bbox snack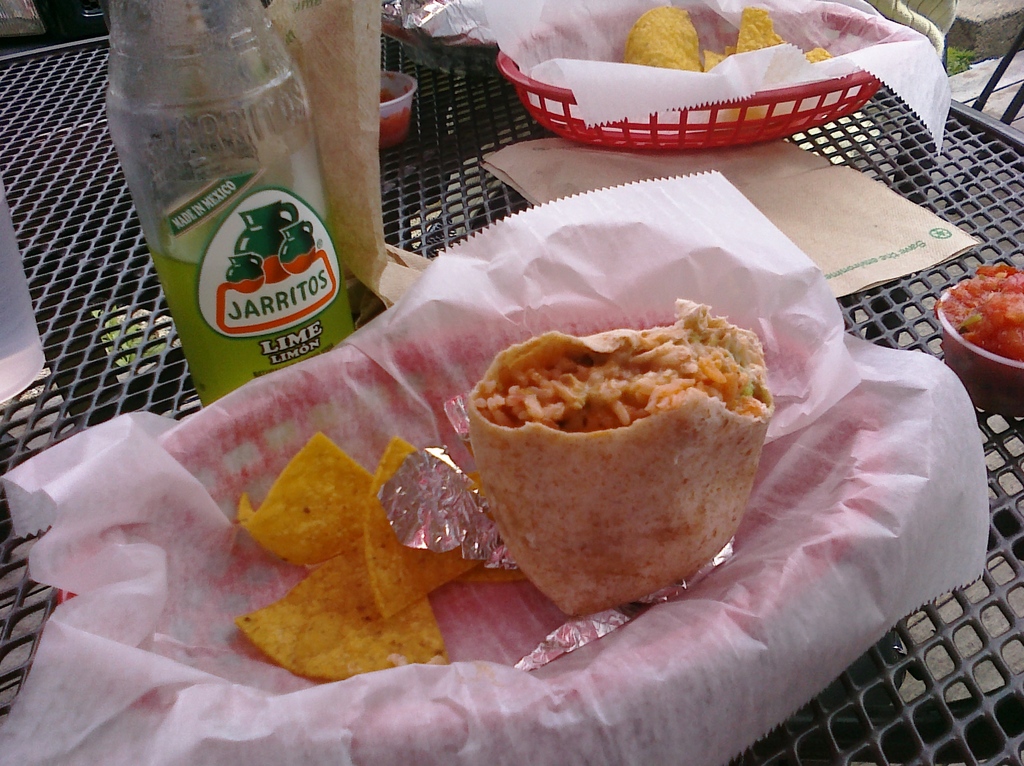
(left=470, top=473, right=522, bottom=586)
